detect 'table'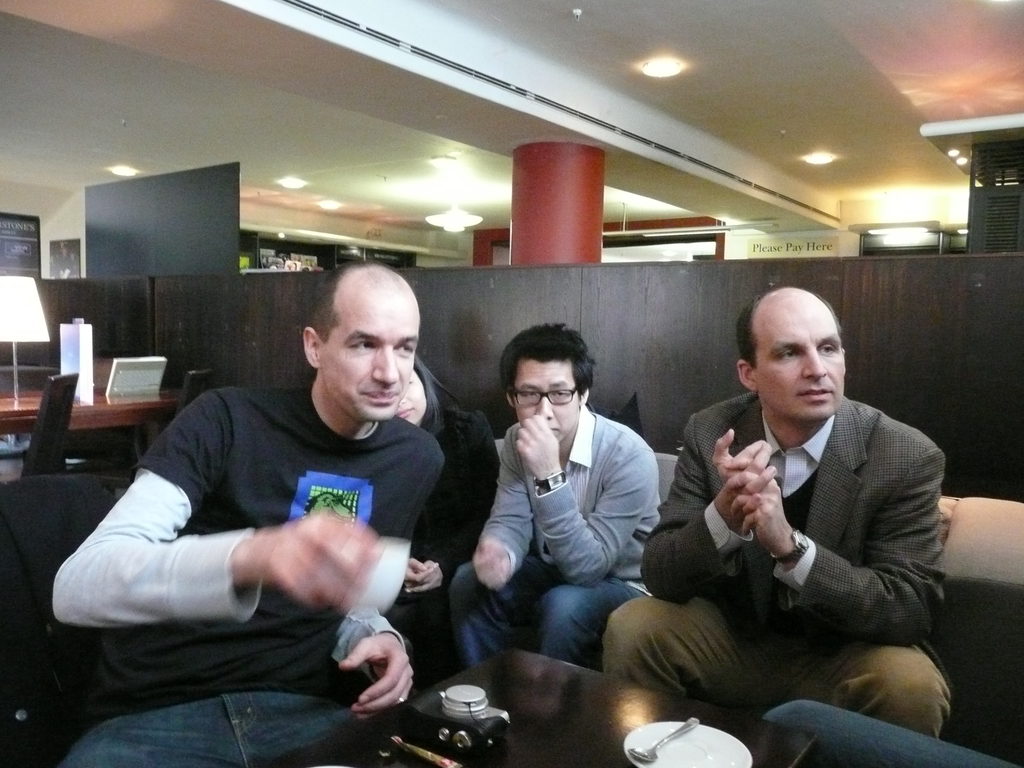
2/356/173/505
